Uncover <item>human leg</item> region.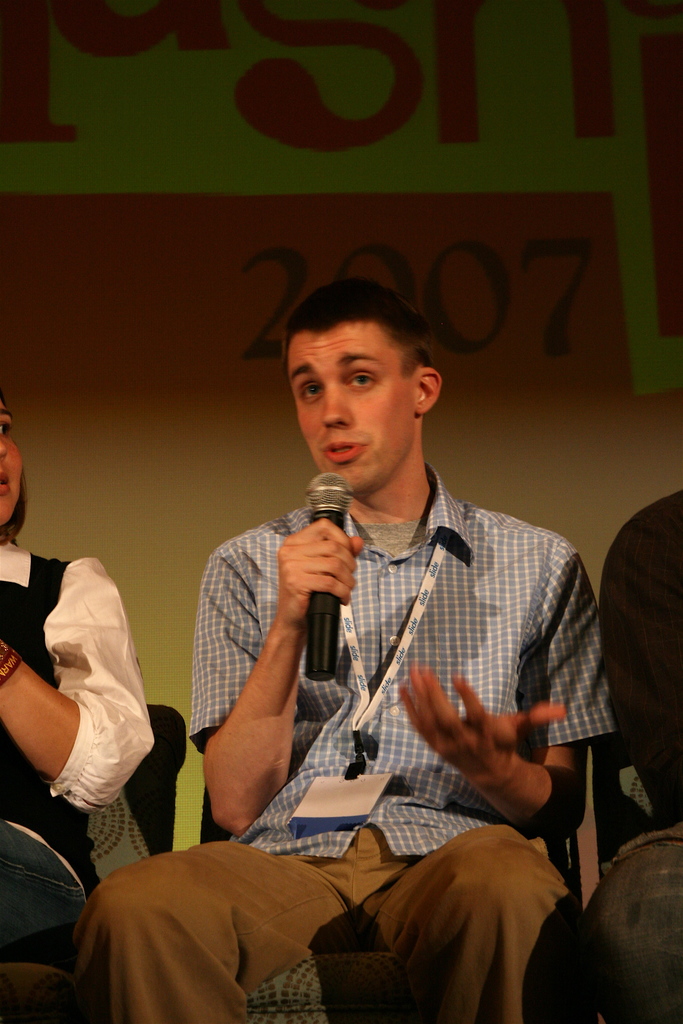
Uncovered: BBox(60, 813, 363, 1023).
